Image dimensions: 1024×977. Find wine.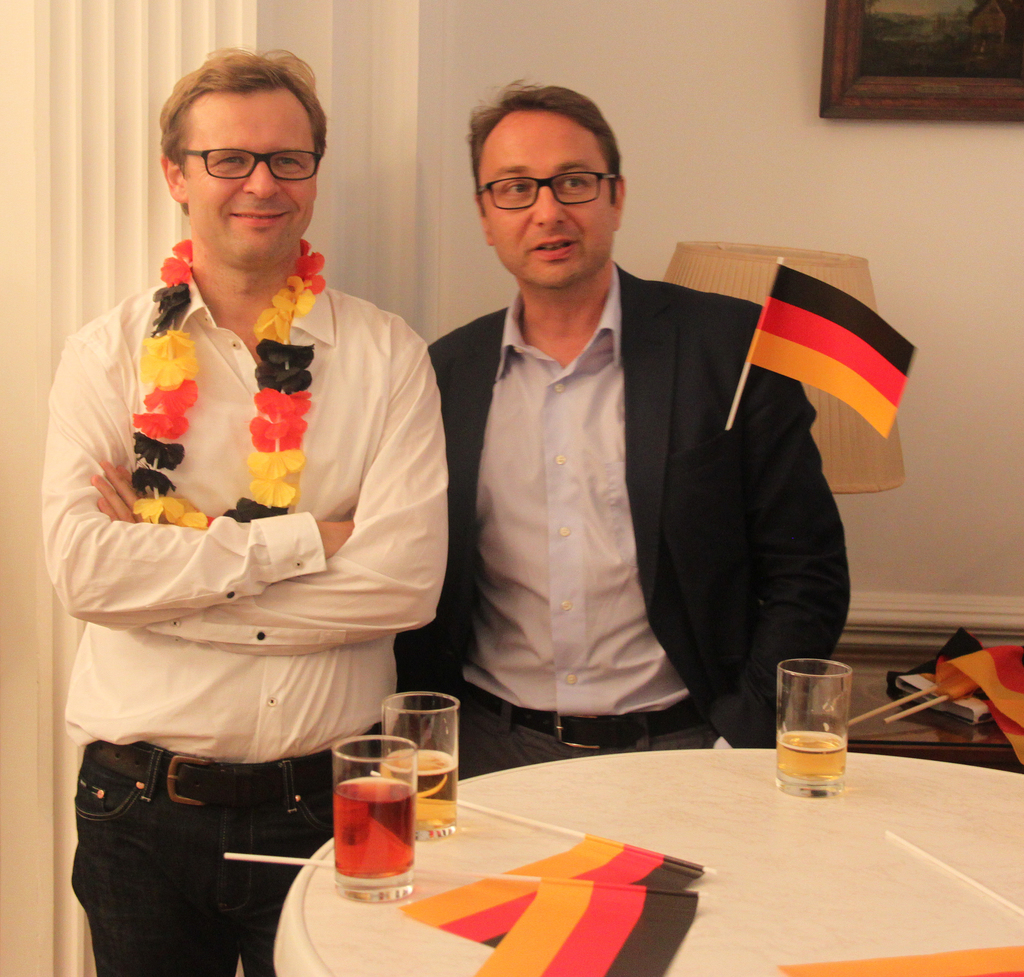
<box>321,775,416,882</box>.
